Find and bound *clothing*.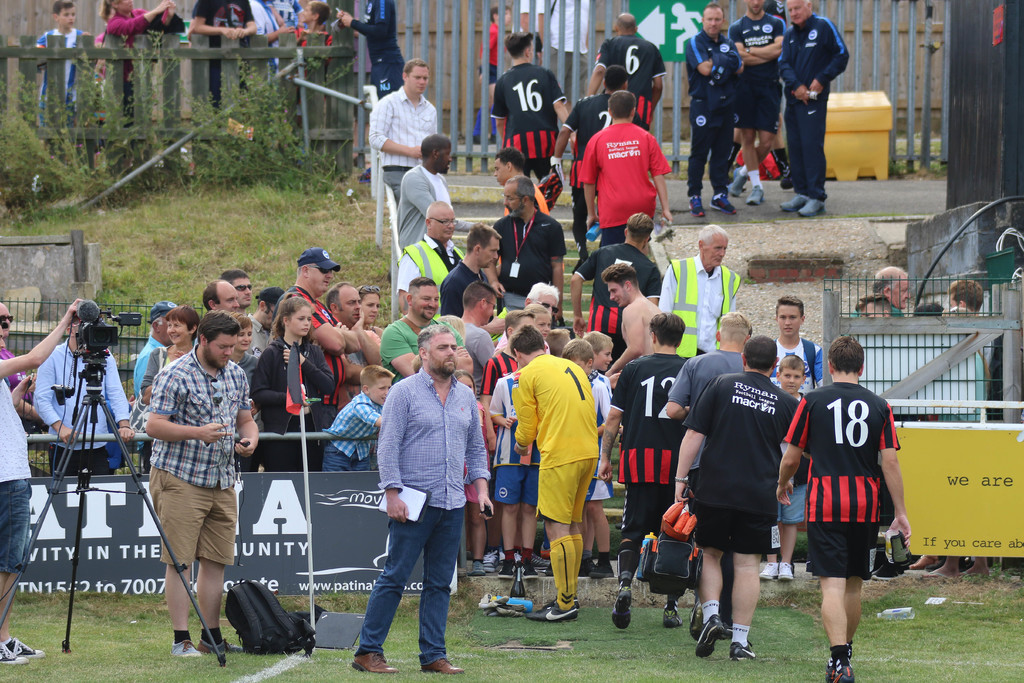
Bound: BBox(0, 347, 35, 571).
